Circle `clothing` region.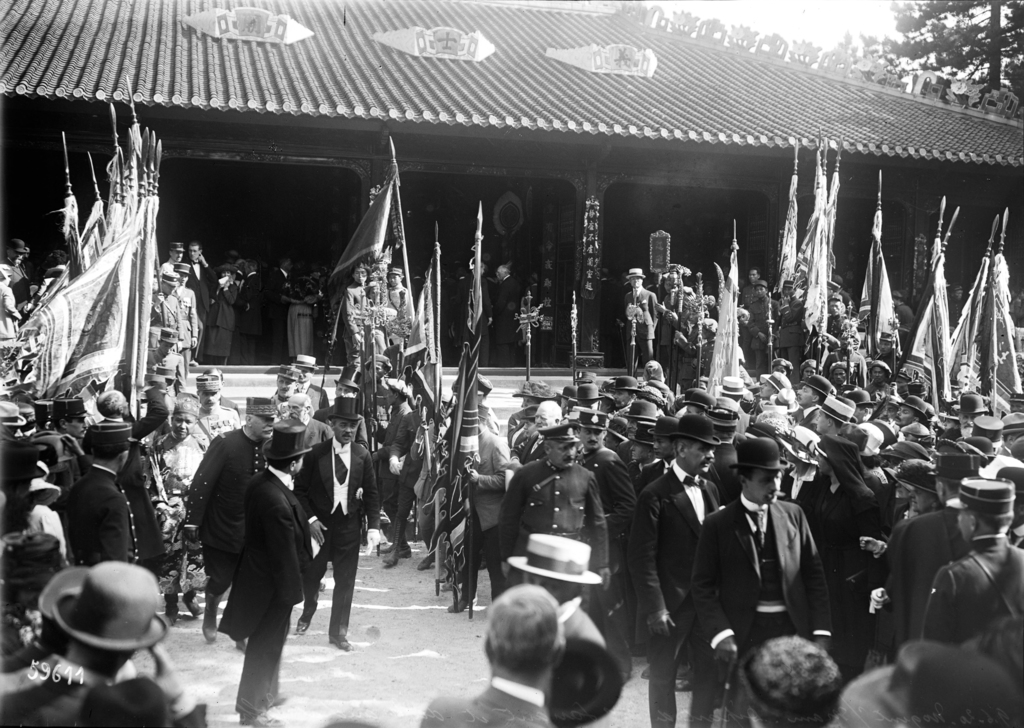
Region: select_region(8, 261, 27, 302).
